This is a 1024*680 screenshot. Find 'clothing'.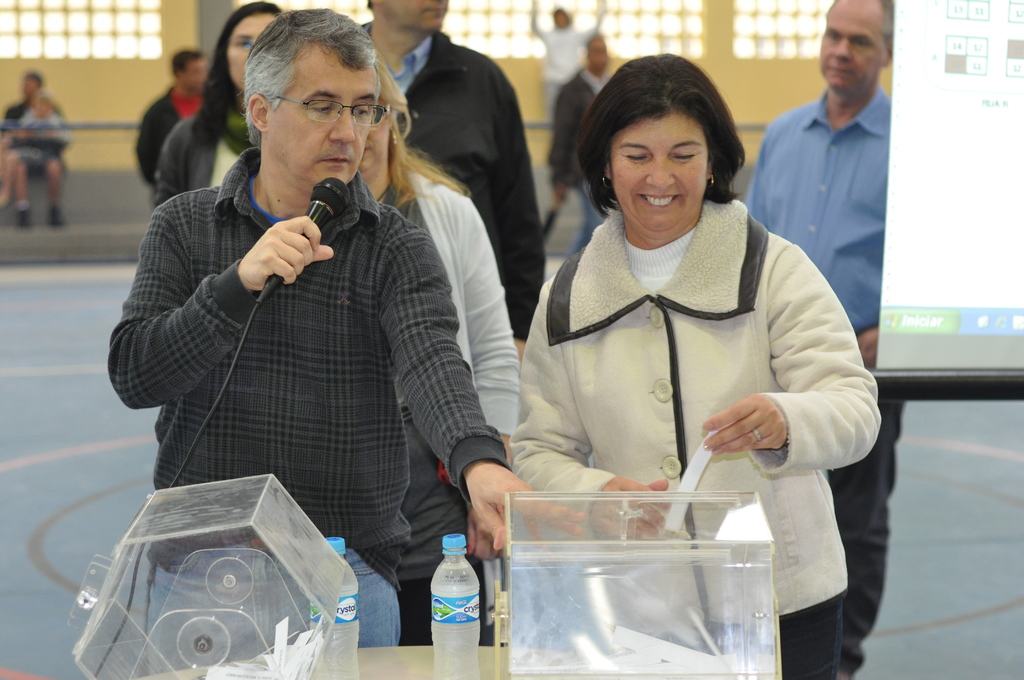
Bounding box: bbox=(740, 82, 902, 679).
